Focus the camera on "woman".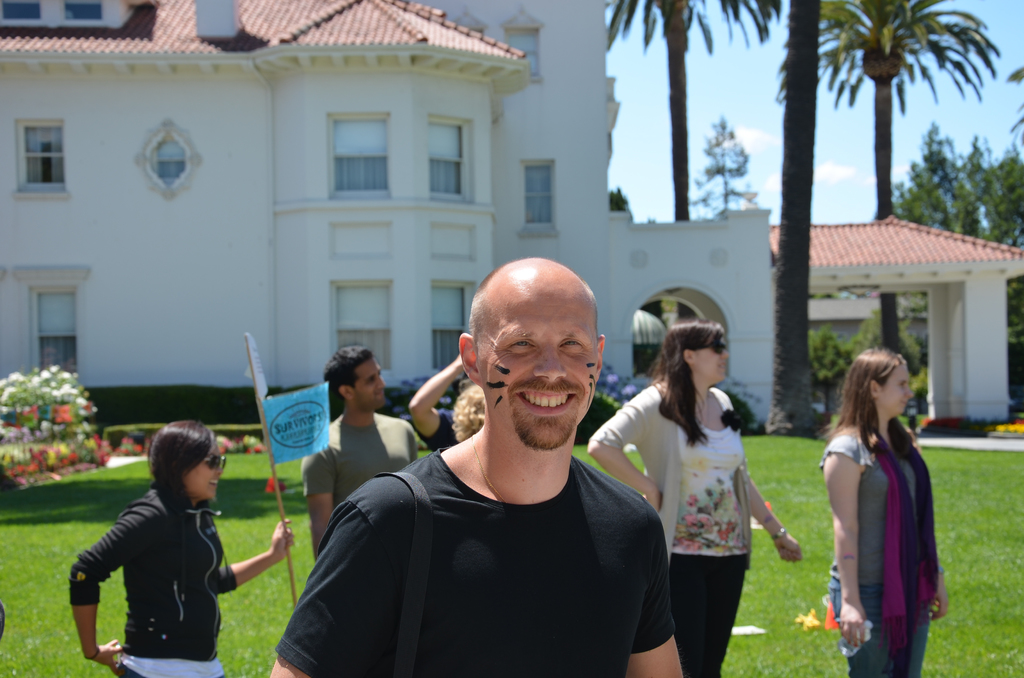
Focus region: 70, 421, 294, 677.
